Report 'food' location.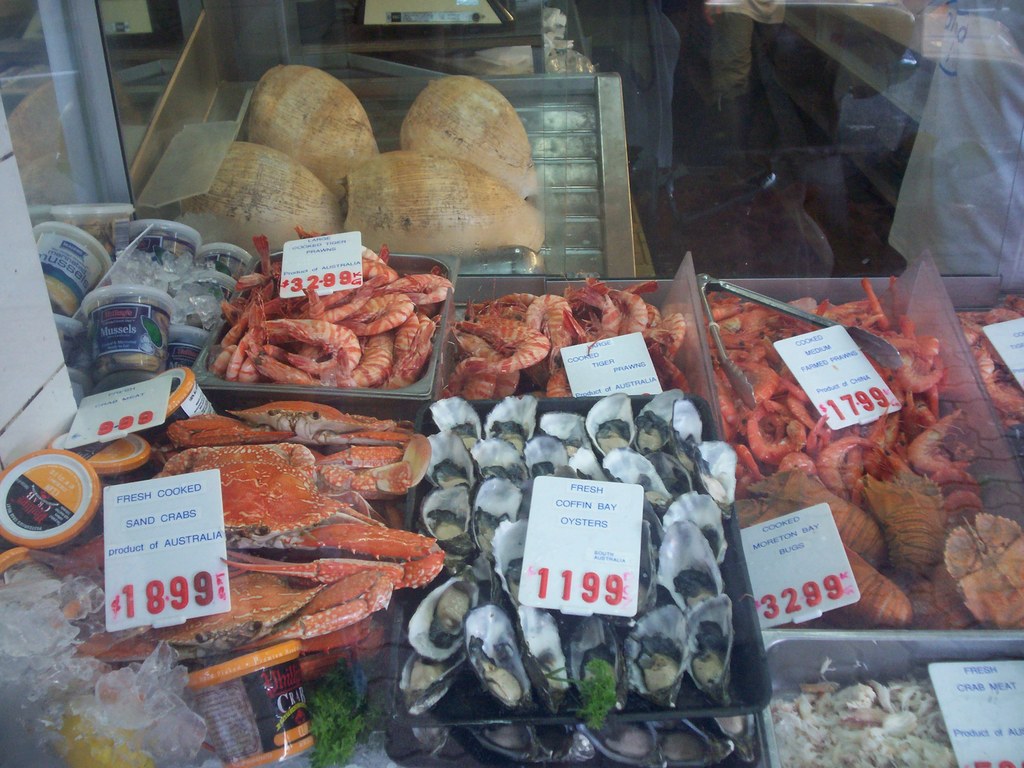
Report: (714,716,760,760).
